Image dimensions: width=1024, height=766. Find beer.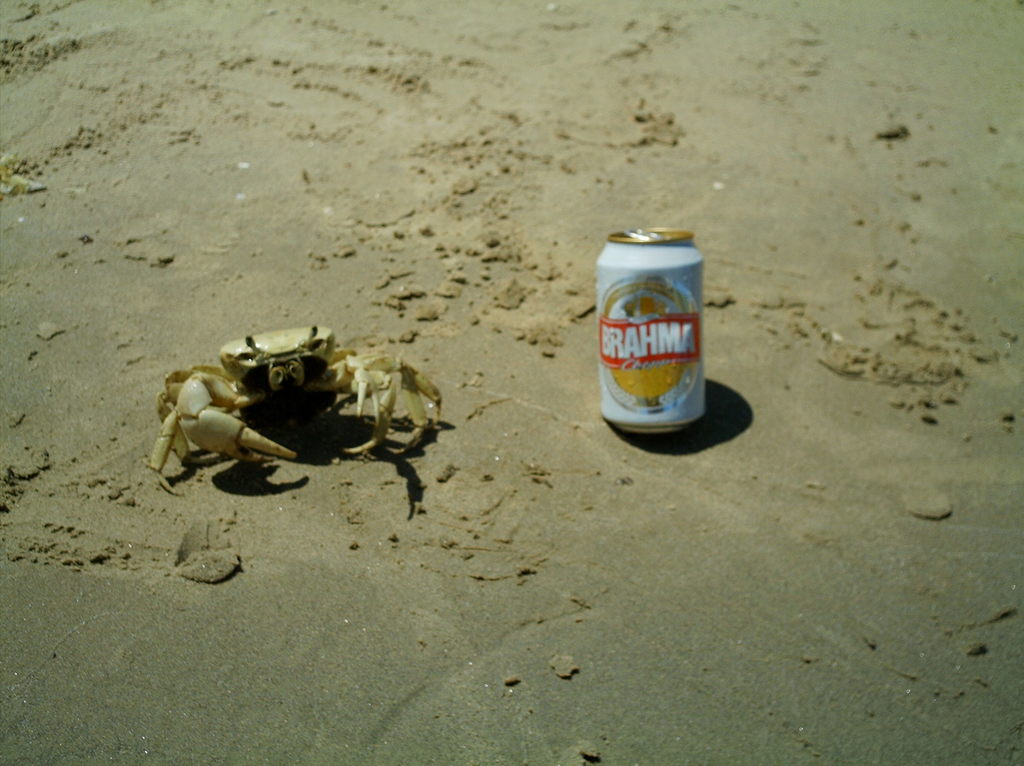
[601,224,708,438].
